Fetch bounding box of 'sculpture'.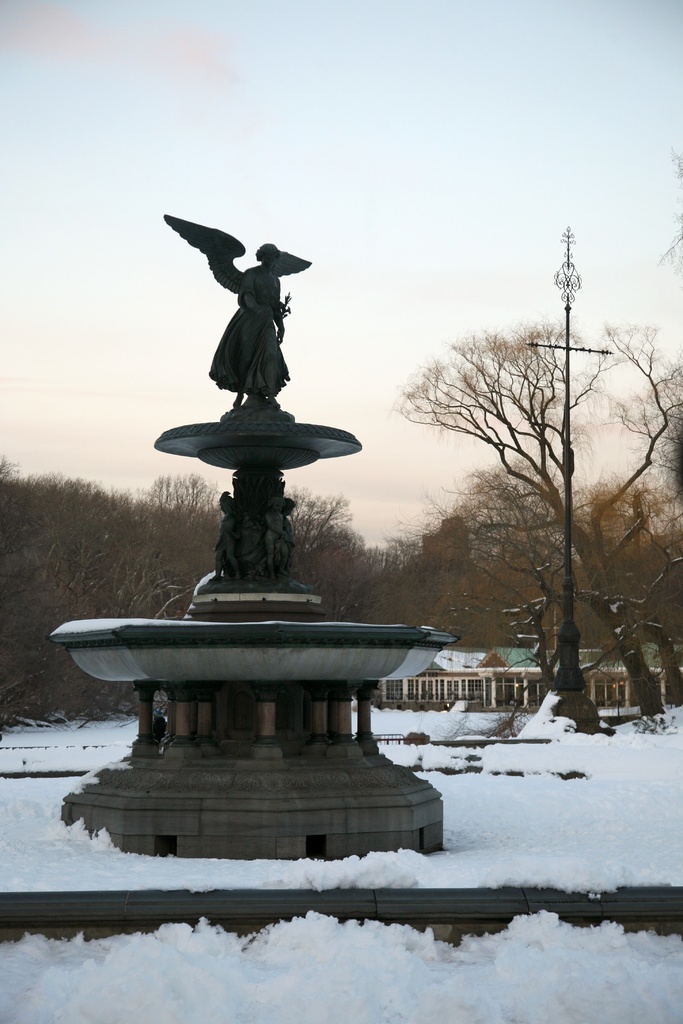
Bbox: BBox(286, 498, 298, 582).
